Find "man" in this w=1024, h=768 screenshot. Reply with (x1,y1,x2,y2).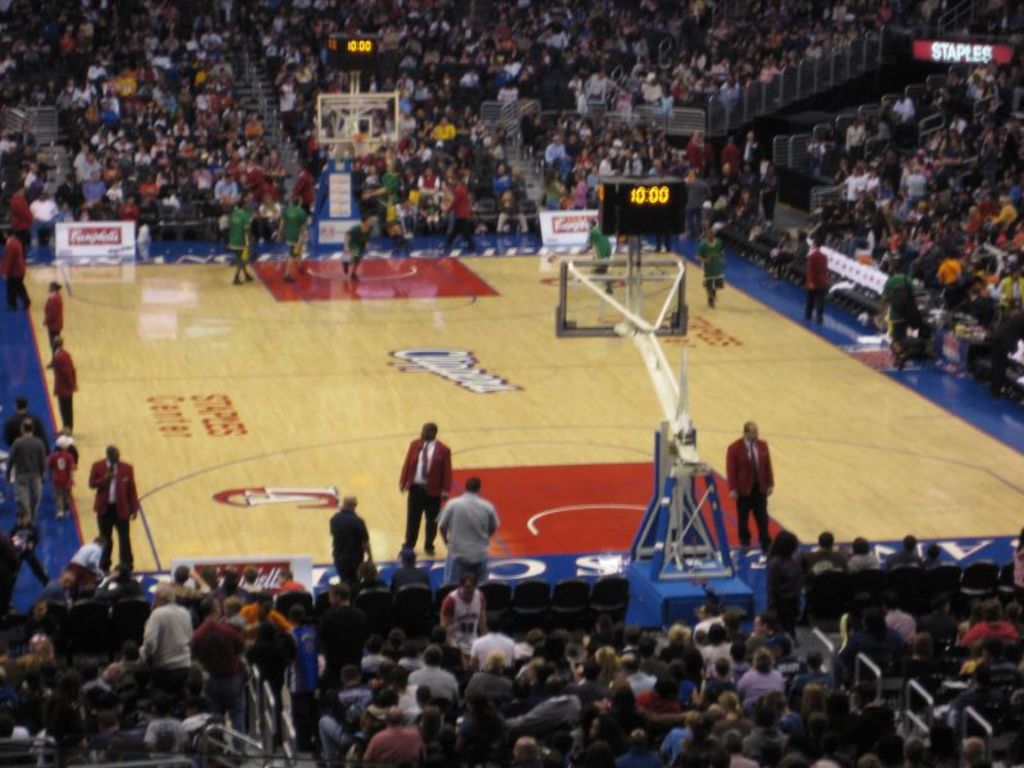
(576,218,613,291).
